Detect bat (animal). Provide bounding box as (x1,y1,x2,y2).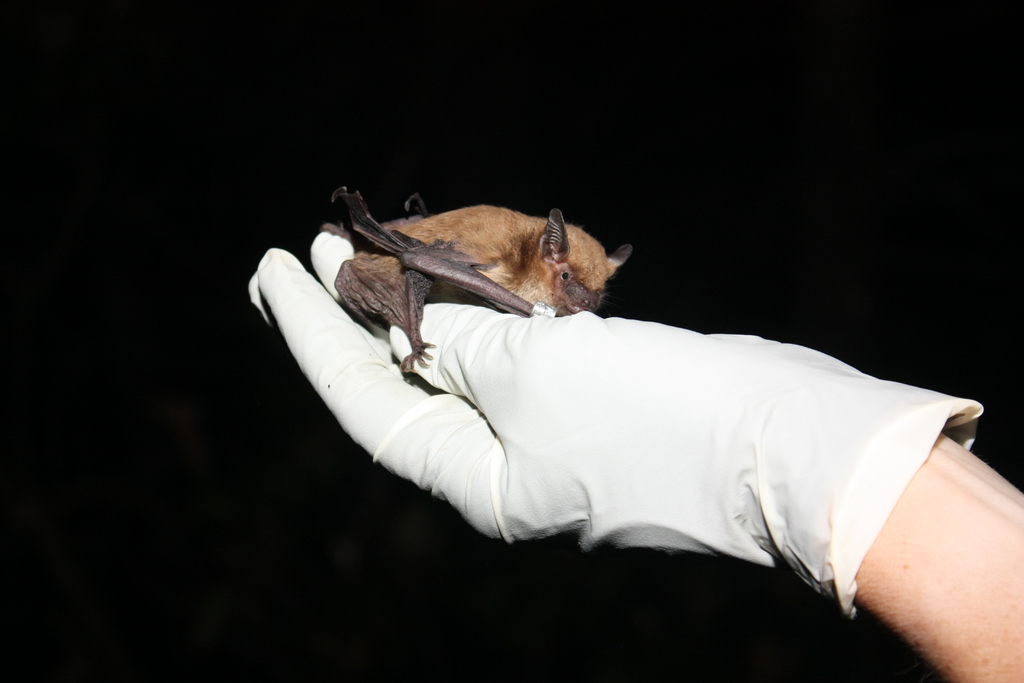
(315,181,630,383).
